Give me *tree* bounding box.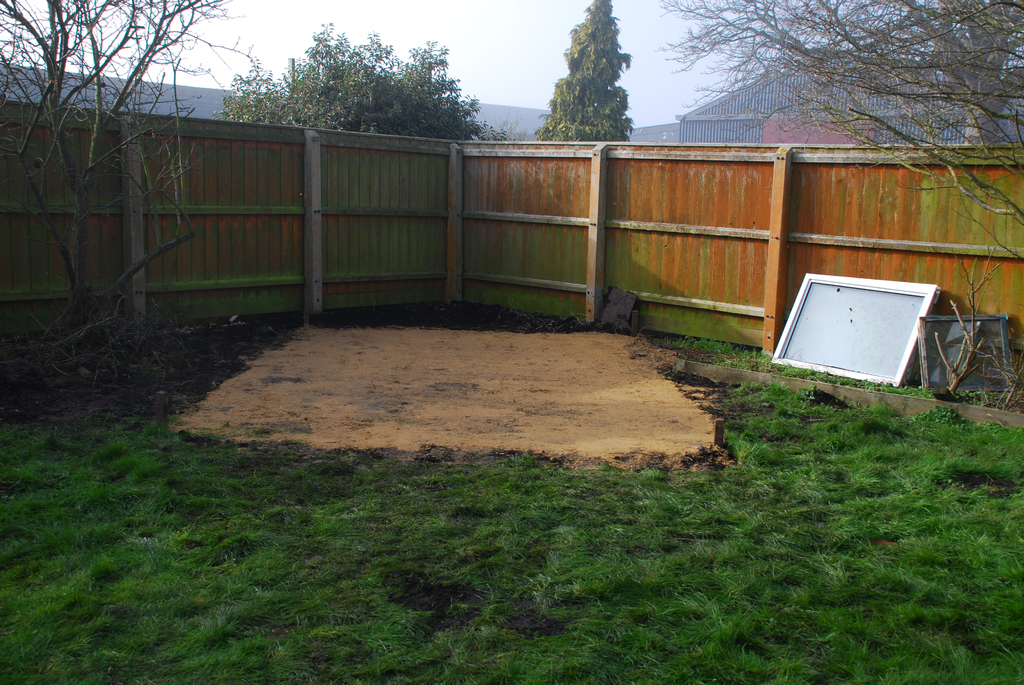
detection(217, 19, 488, 143).
